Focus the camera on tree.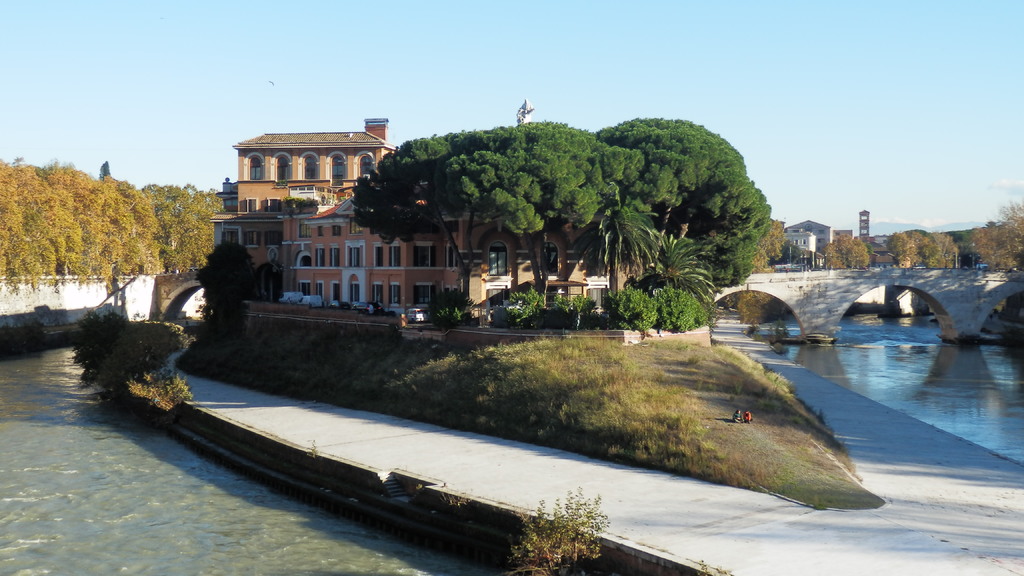
Focus region: (x1=421, y1=287, x2=479, y2=321).
